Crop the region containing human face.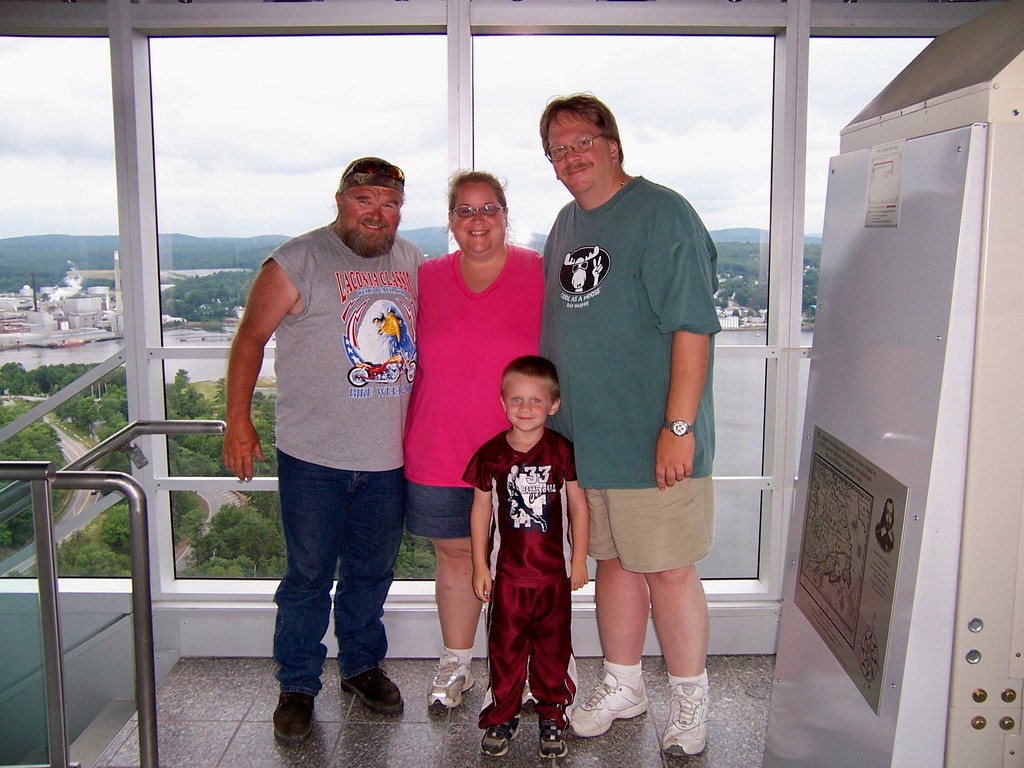
Crop region: crop(344, 187, 397, 239).
